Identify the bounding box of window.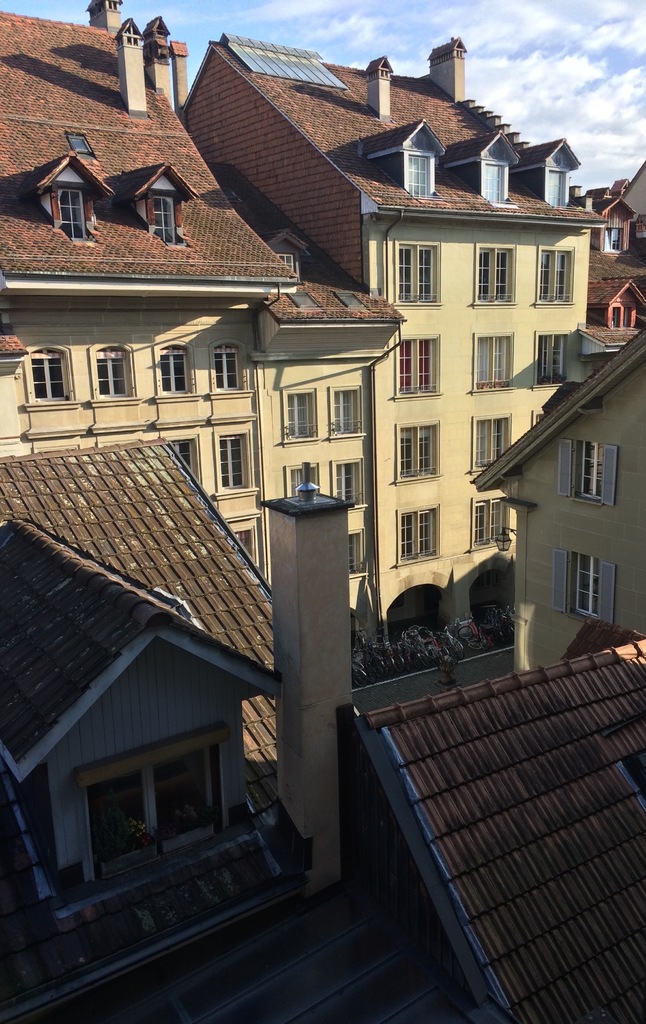
532, 406, 548, 424.
